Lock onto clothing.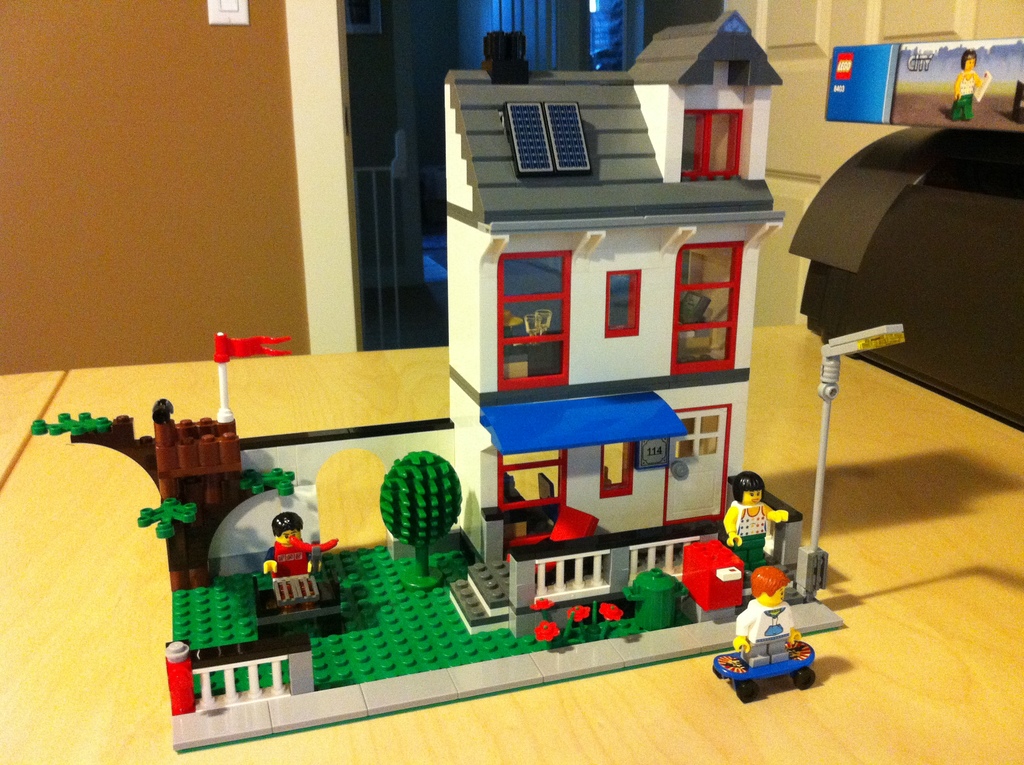
Locked: crop(735, 597, 796, 656).
